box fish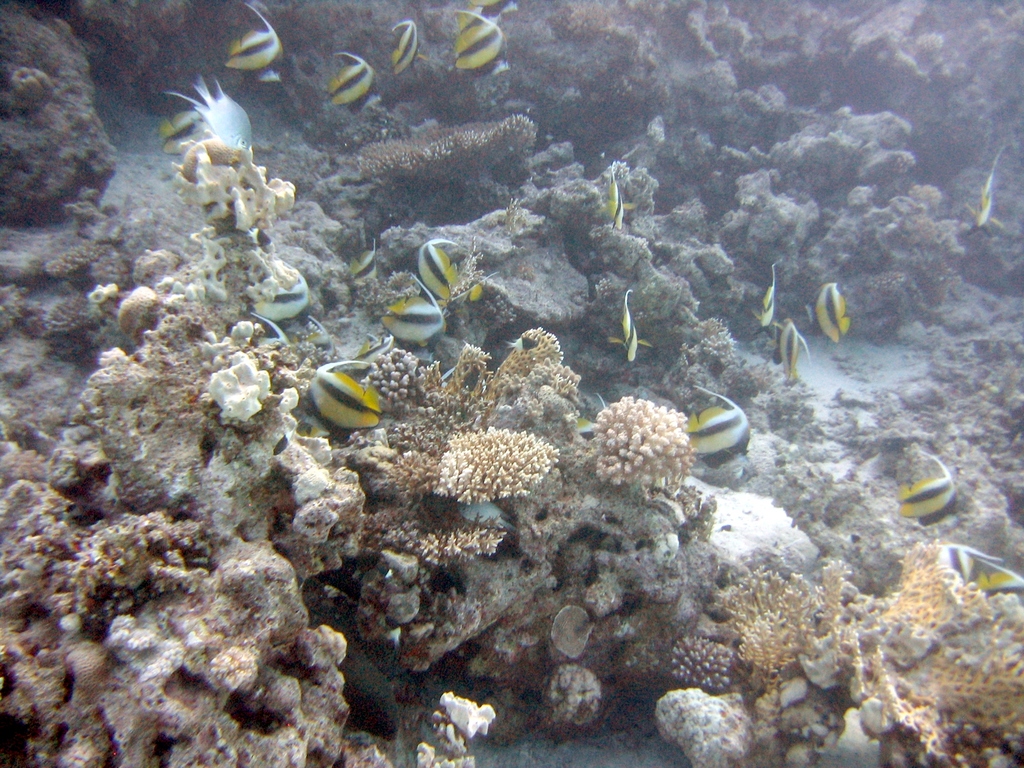
bbox(216, 0, 294, 83)
